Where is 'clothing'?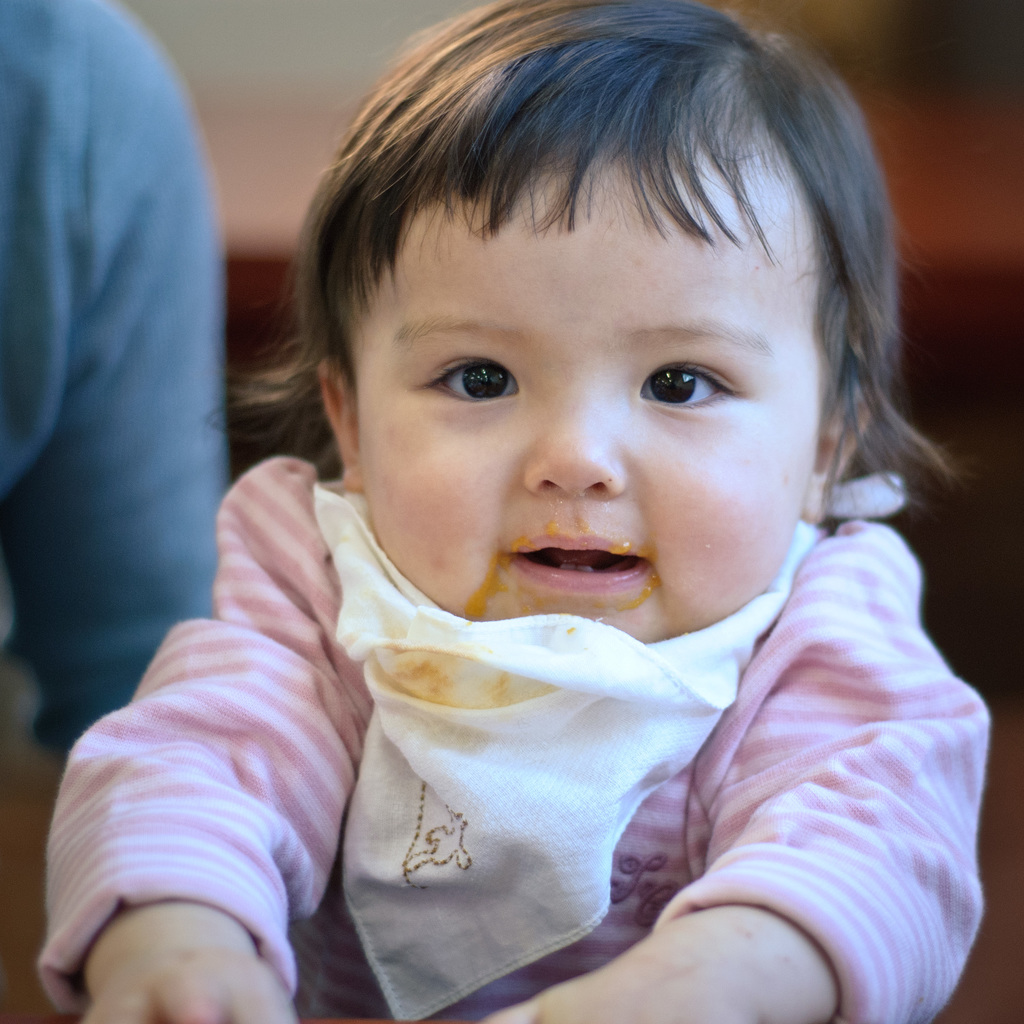
<box>92,432,968,1014</box>.
